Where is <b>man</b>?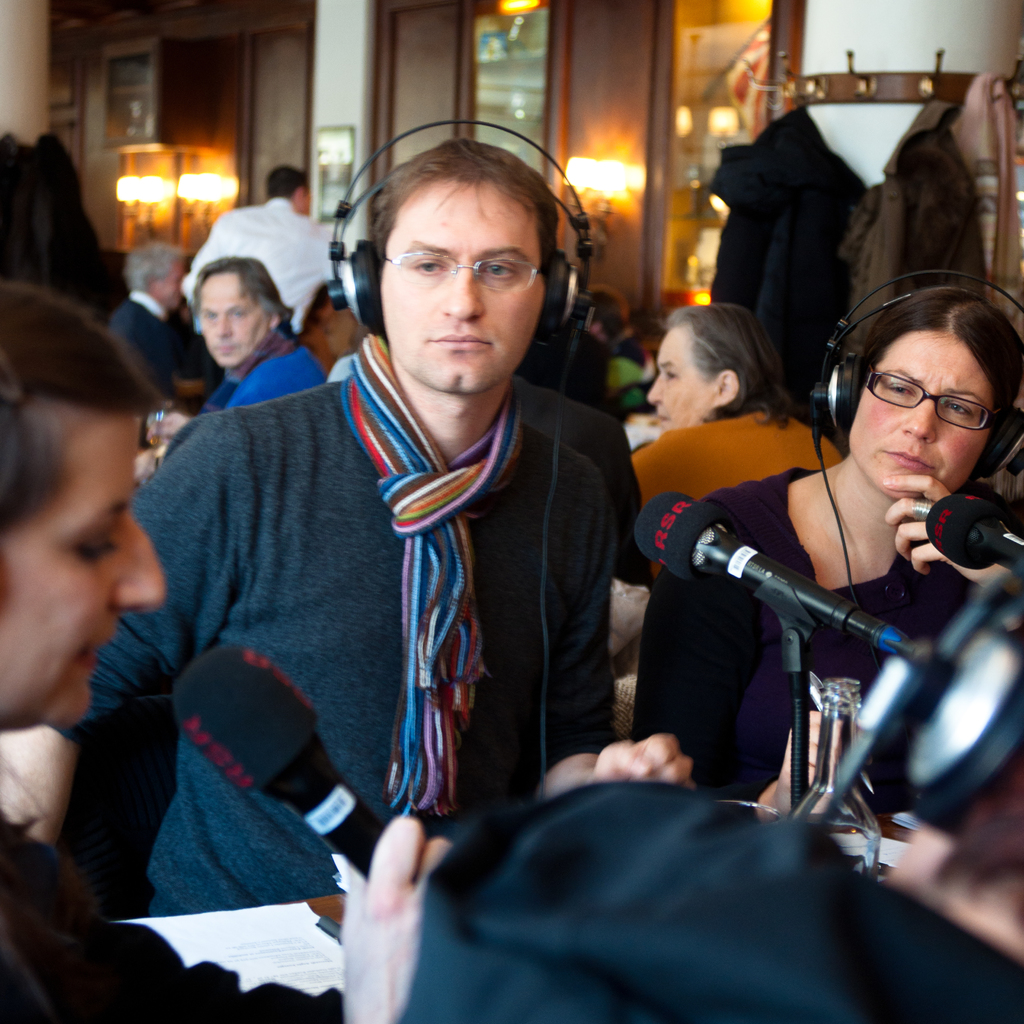
select_region(113, 251, 193, 356).
